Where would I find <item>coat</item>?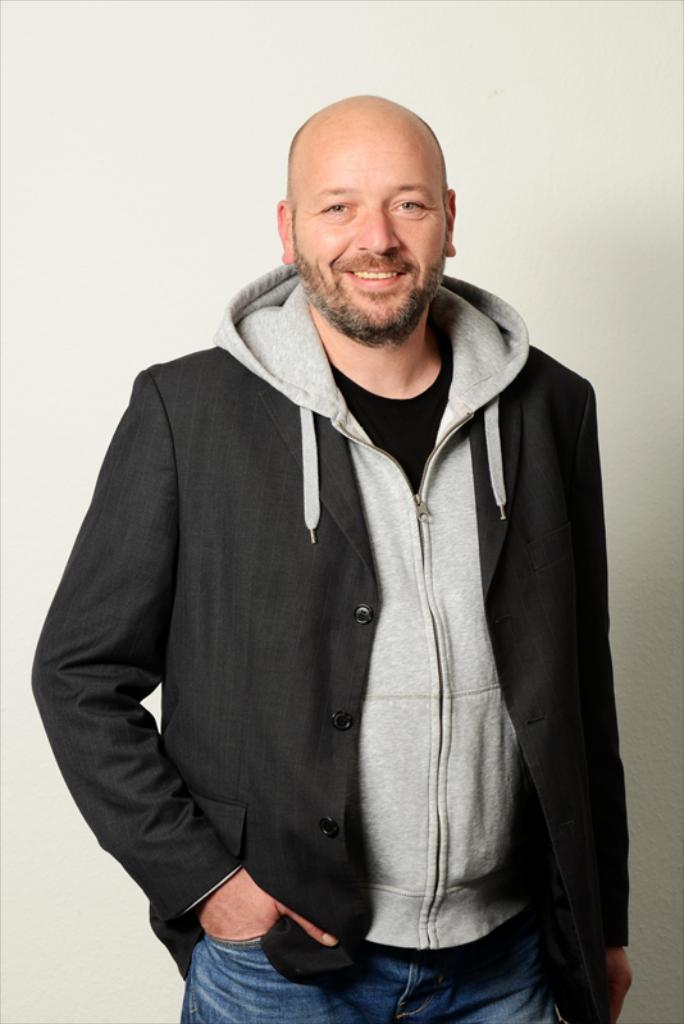
At 53:229:624:984.
